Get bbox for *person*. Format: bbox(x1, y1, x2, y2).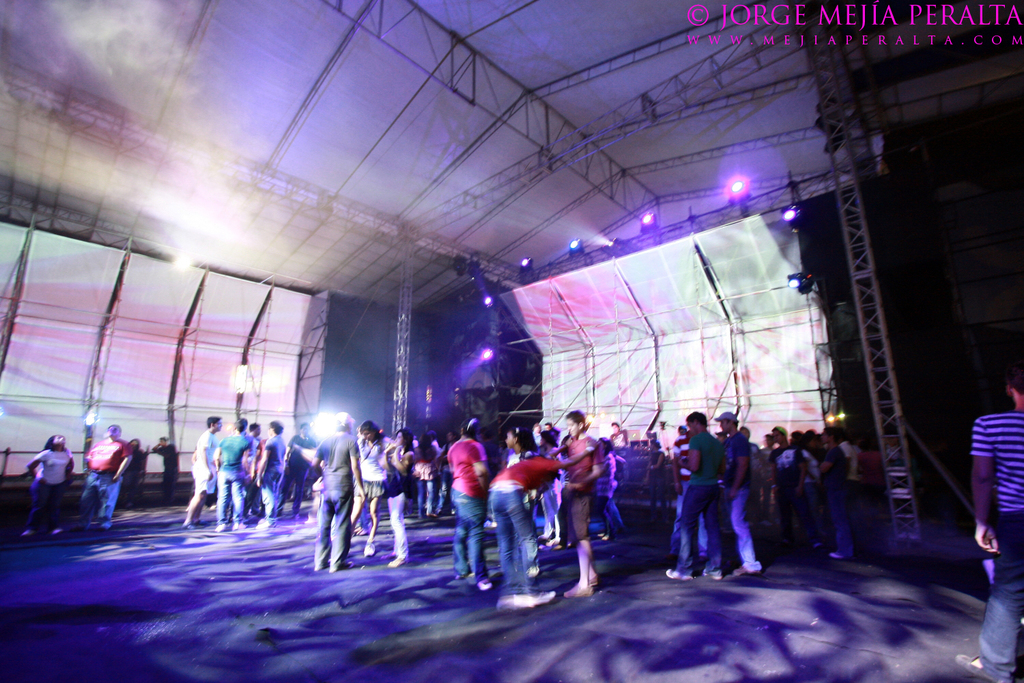
bbox(820, 424, 854, 561).
